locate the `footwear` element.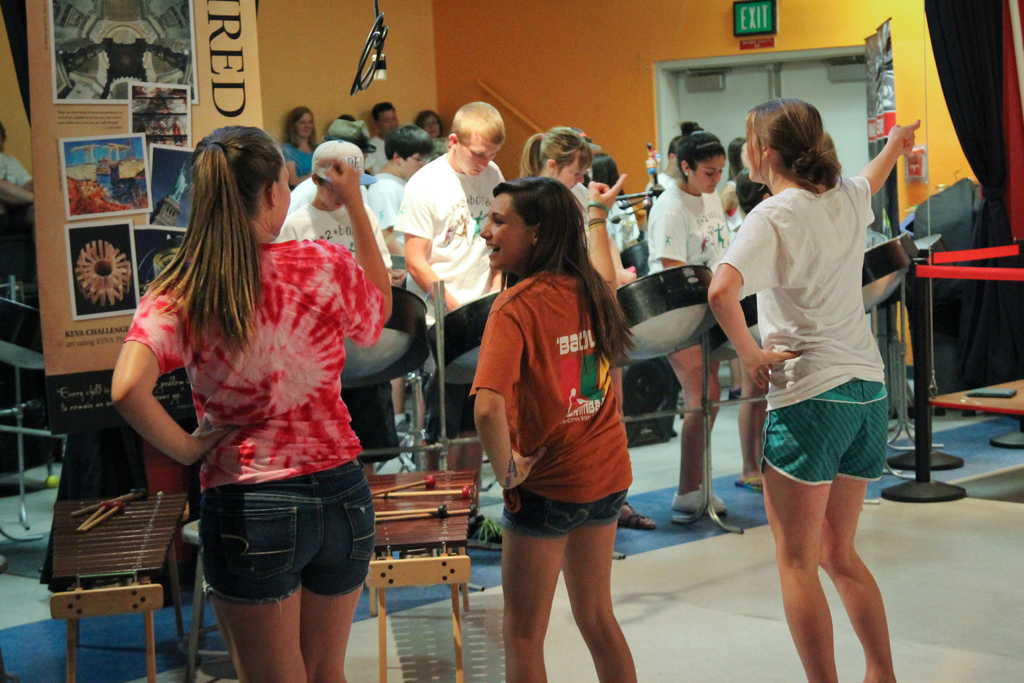
Element bbox: region(727, 381, 743, 400).
